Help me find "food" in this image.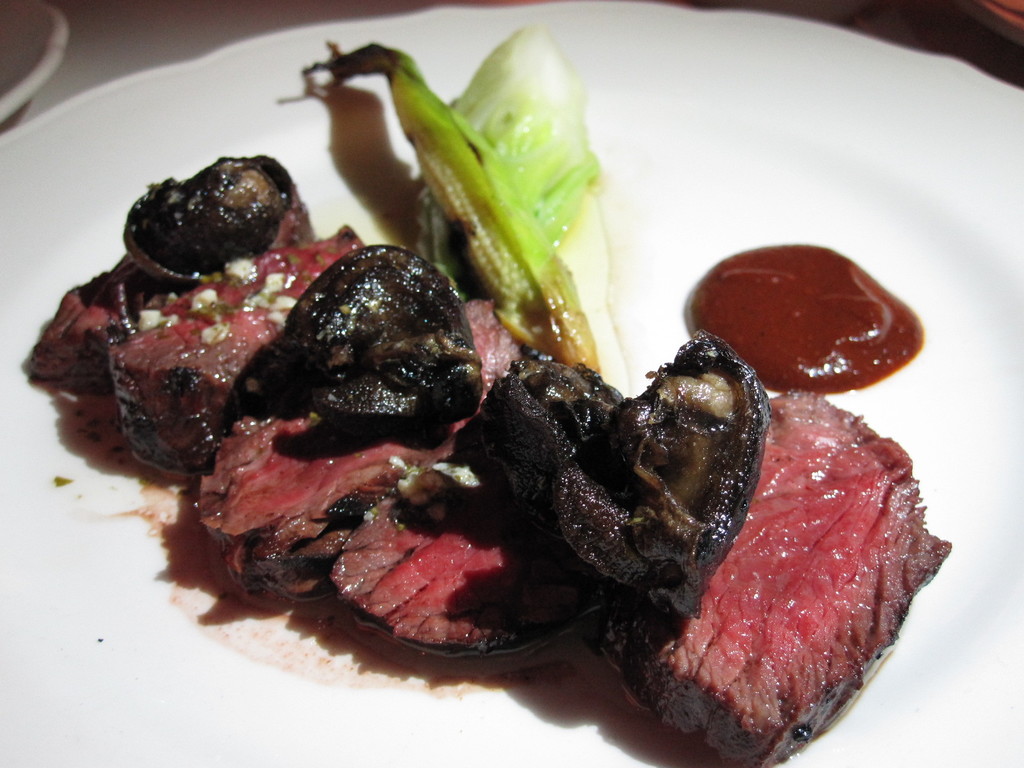
Found it: (12,31,948,767).
